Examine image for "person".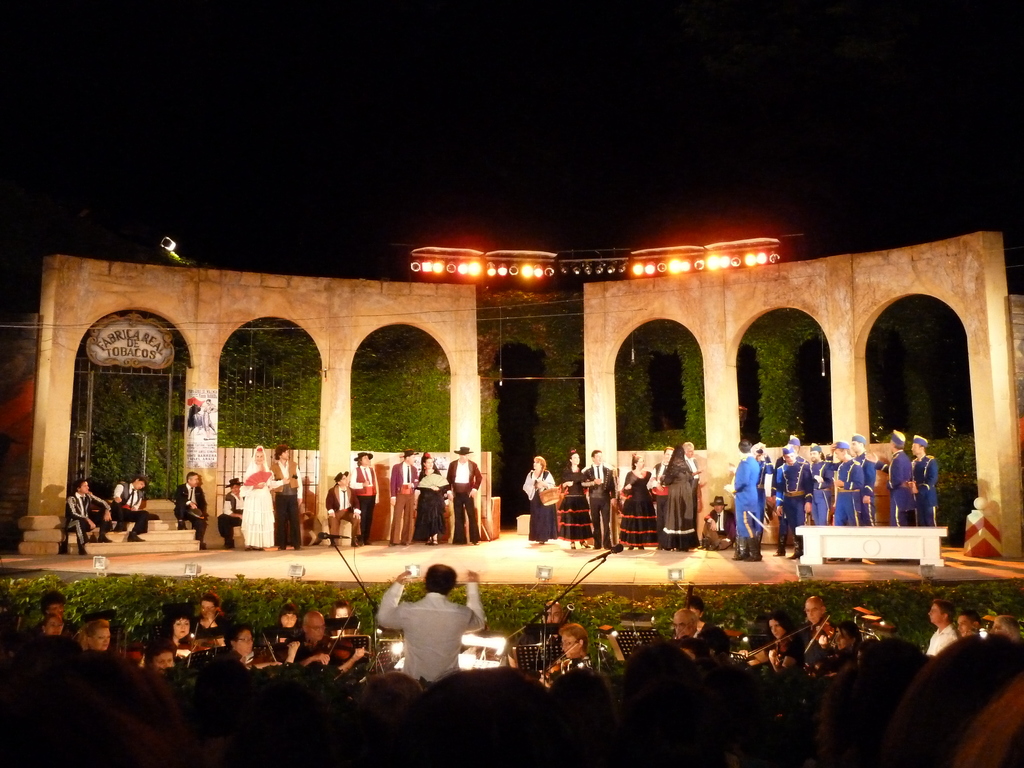
Examination result: region(924, 598, 957, 658).
